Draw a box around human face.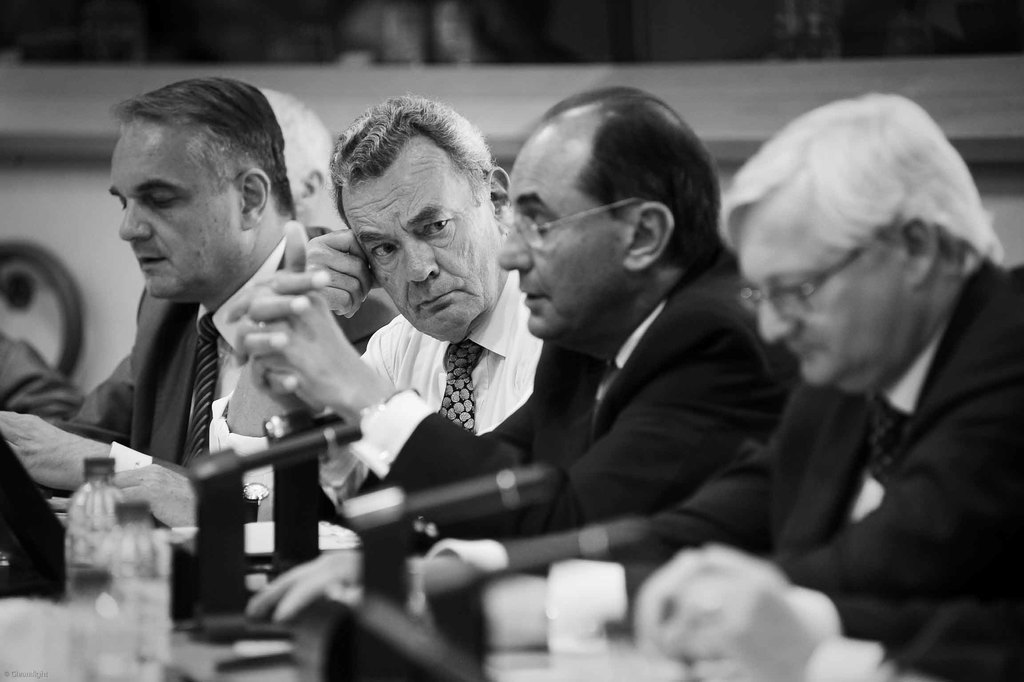
[x1=499, y1=141, x2=650, y2=338].
